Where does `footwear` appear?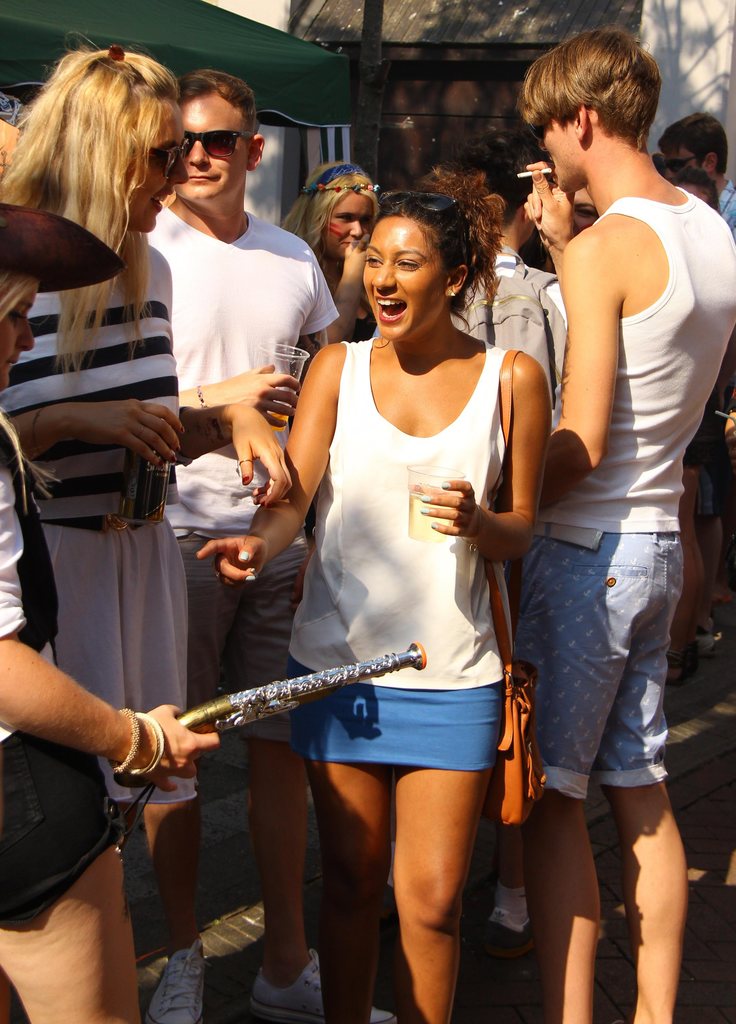
Appears at (246, 951, 395, 1023).
